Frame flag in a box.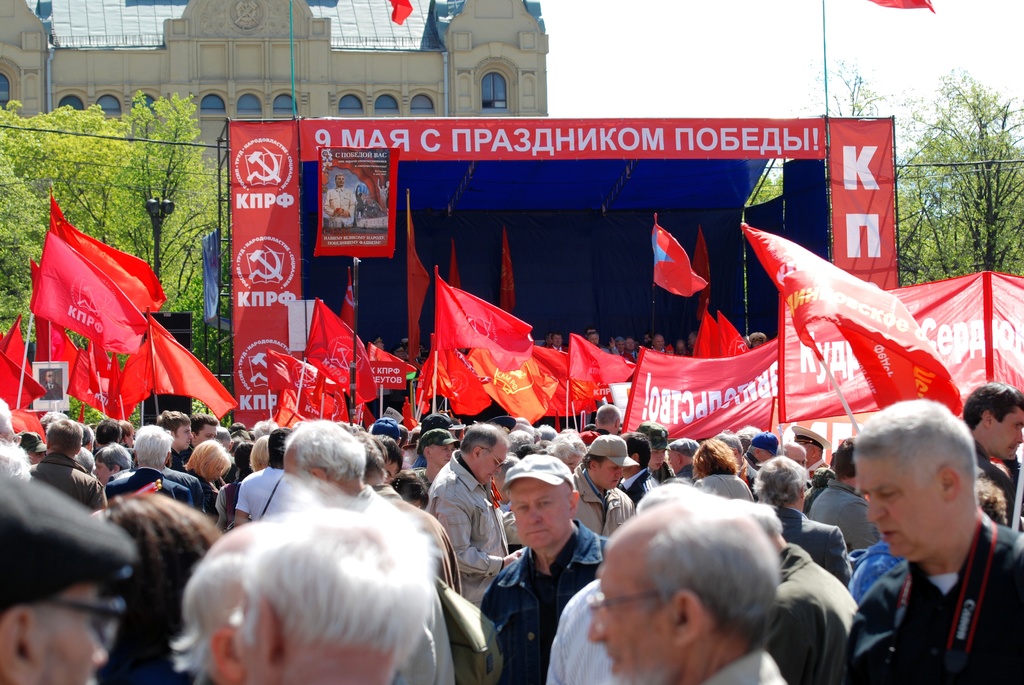
region(388, 0, 412, 26).
